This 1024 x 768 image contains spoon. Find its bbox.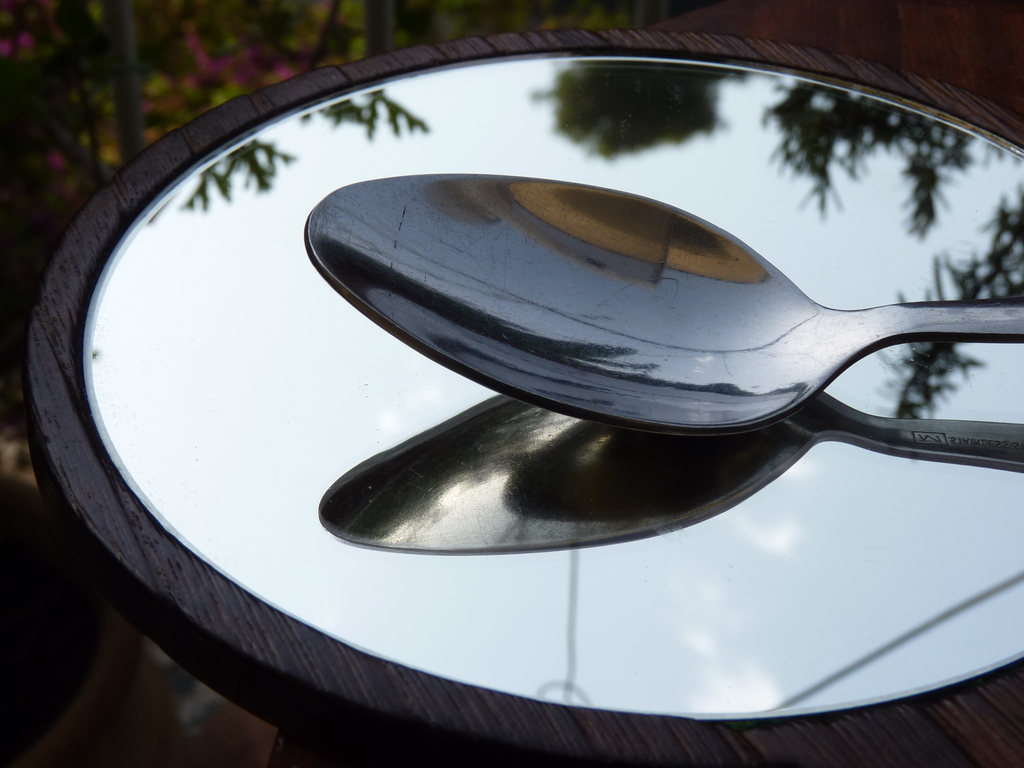
bbox=[301, 170, 1023, 422].
